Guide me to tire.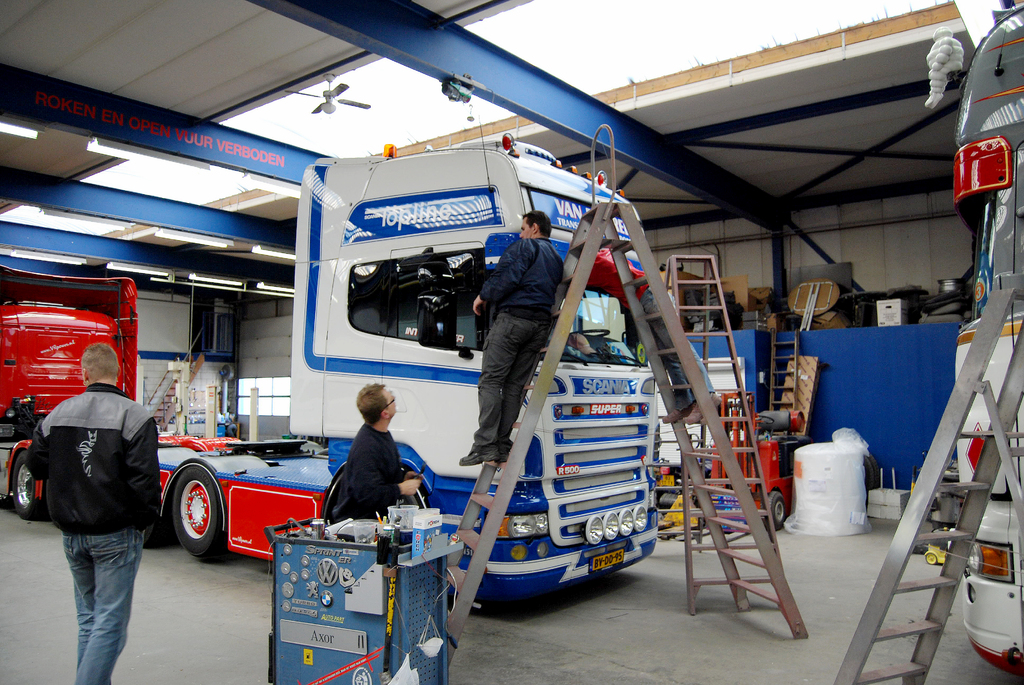
Guidance: 157 461 220 567.
